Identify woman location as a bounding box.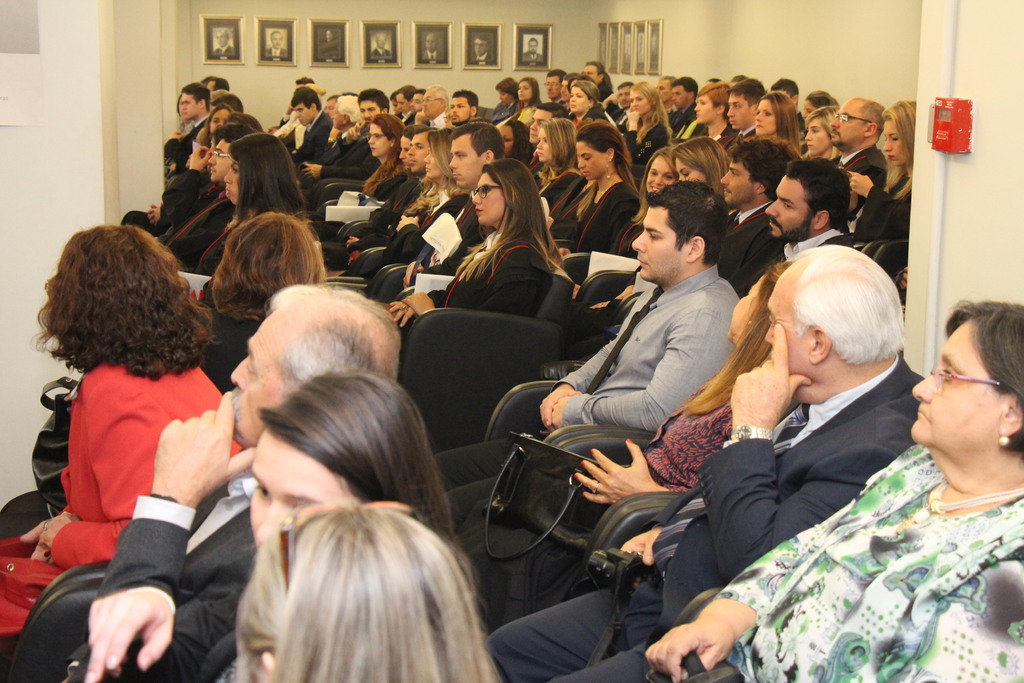
pyautogui.locateOnScreen(376, 160, 566, 334).
